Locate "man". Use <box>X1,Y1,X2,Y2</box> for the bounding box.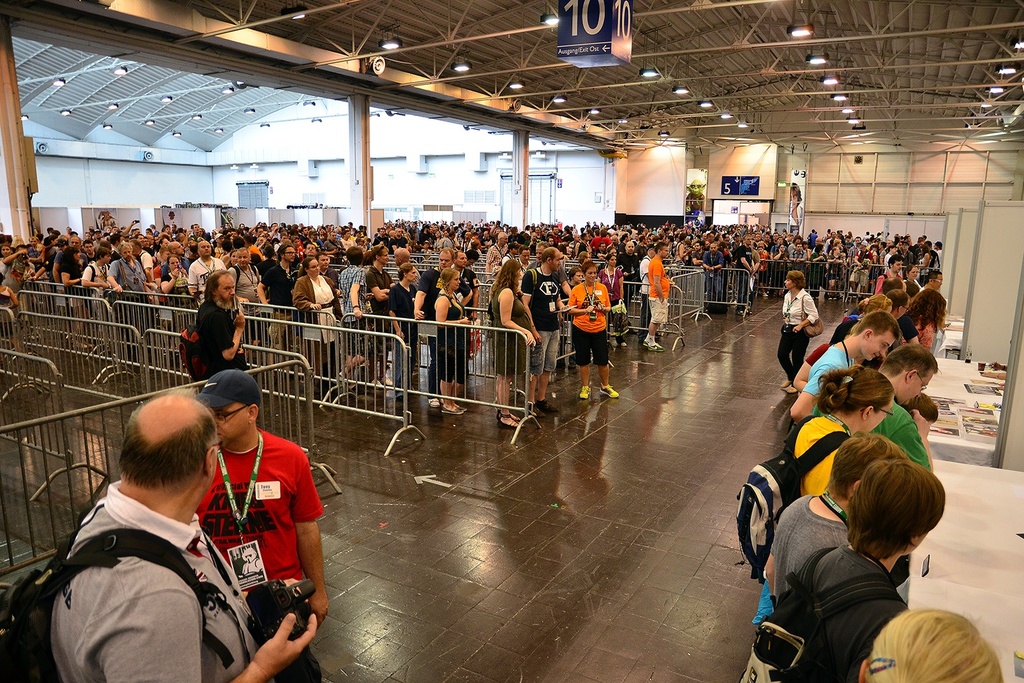
<box>913,273,946,315</box>.
